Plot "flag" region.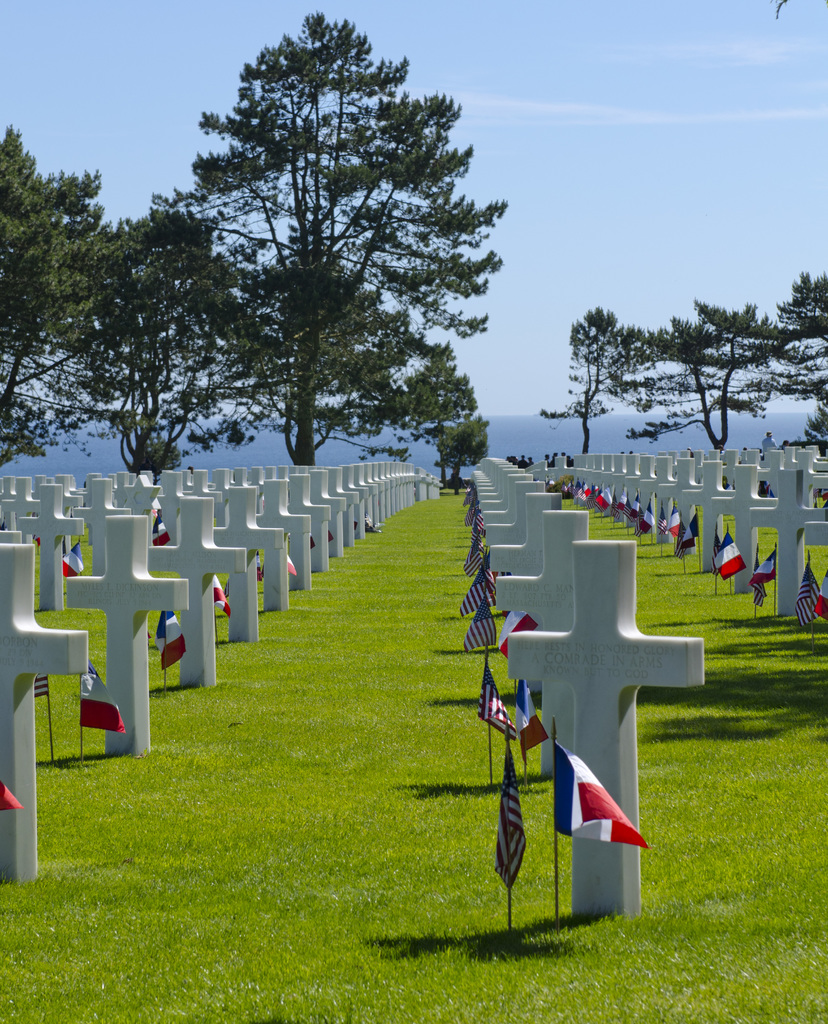
Plotted at {"x1": 565, "y1": 474, "x2": 575, "y2": 495}.
